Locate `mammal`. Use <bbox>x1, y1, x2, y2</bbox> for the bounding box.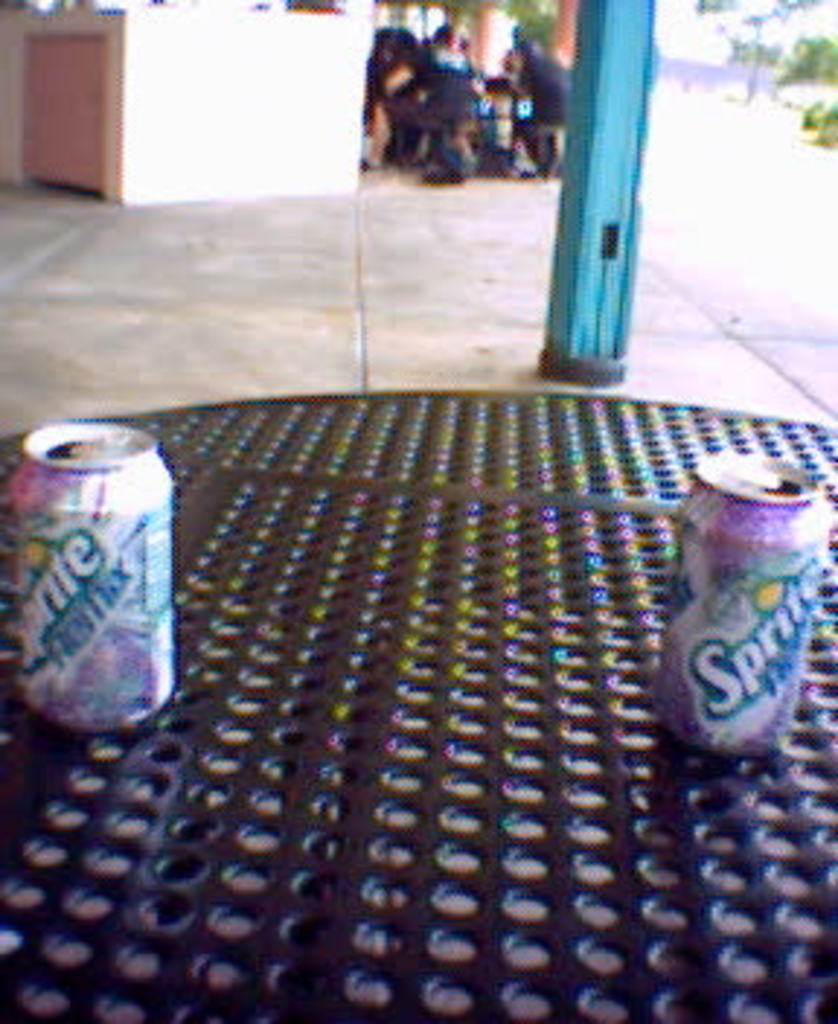
<bbox>361, 23, 434, 169</bbox>.
